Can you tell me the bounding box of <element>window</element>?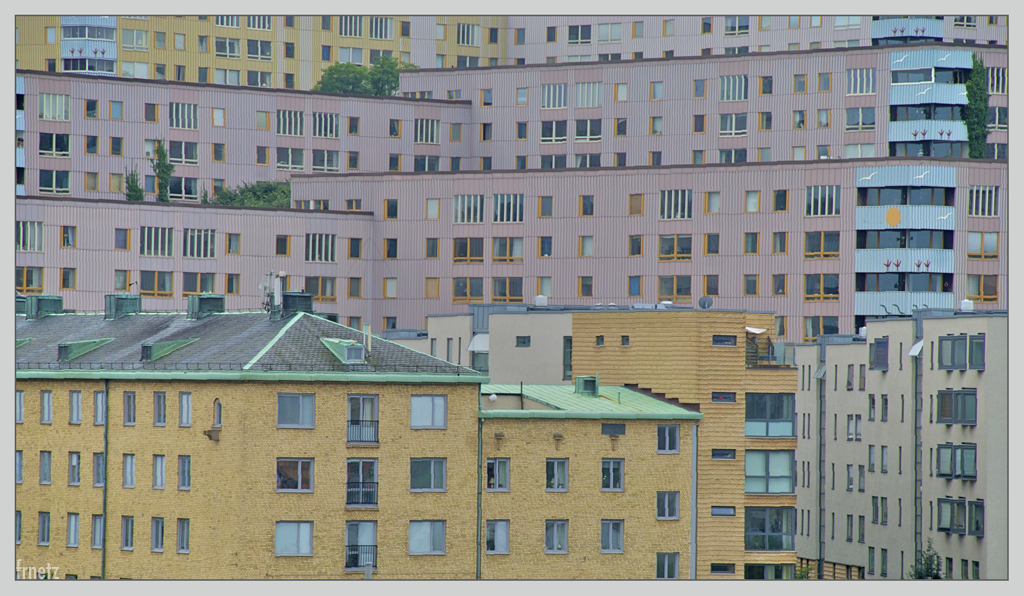
(x1=175, y1=516, x2=187, y2=550).
